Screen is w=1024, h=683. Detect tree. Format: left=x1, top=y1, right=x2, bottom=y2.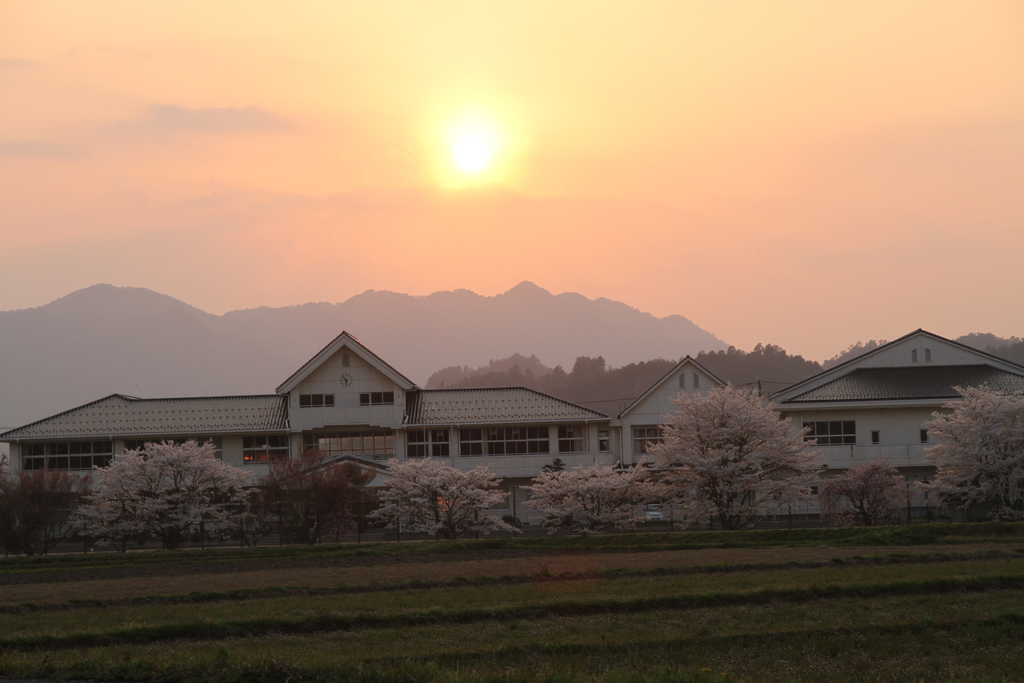
left=63, top=431, right=257, bottom=571.
